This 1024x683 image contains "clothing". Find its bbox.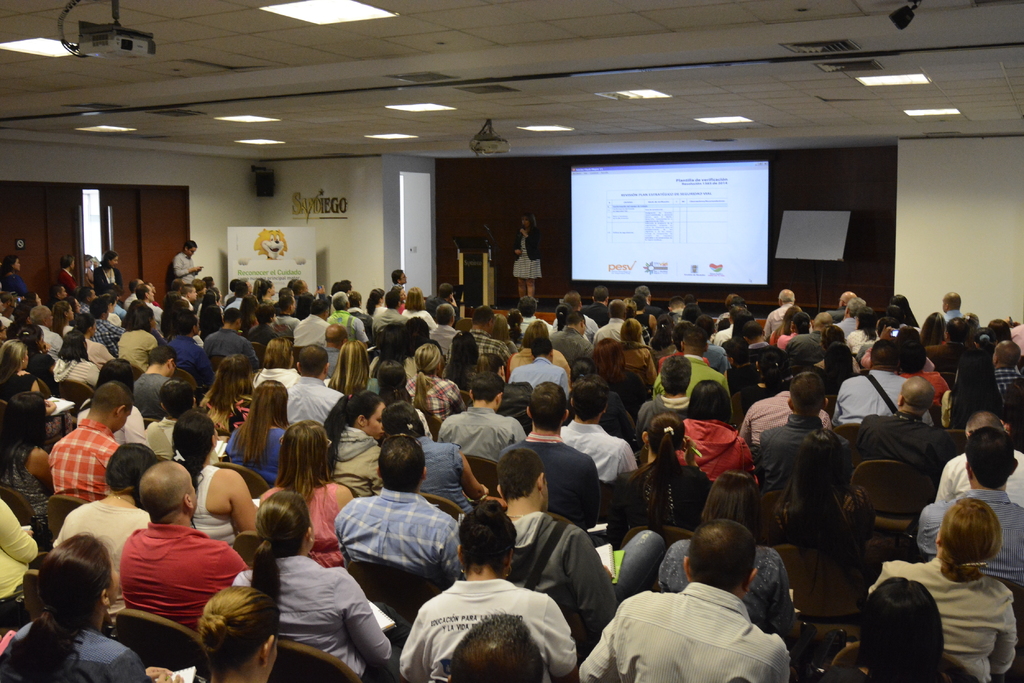
[915,486,1023,579].
